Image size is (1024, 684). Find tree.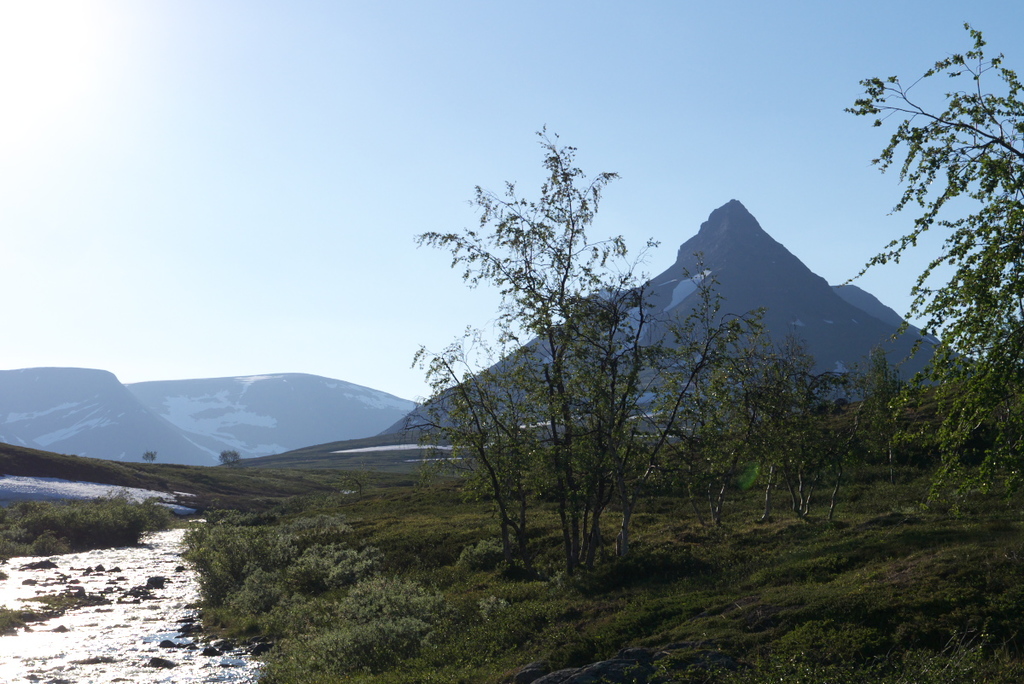
<box>427,163,703,595</box>.
